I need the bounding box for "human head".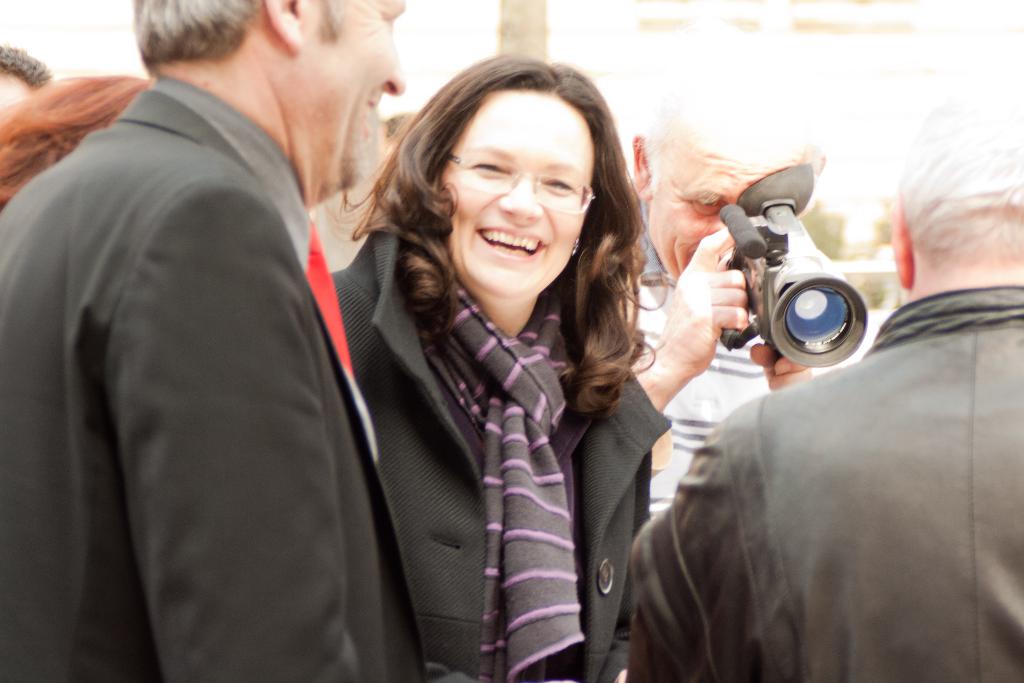
Here it is: BBox(419, 56, 598, 298).
